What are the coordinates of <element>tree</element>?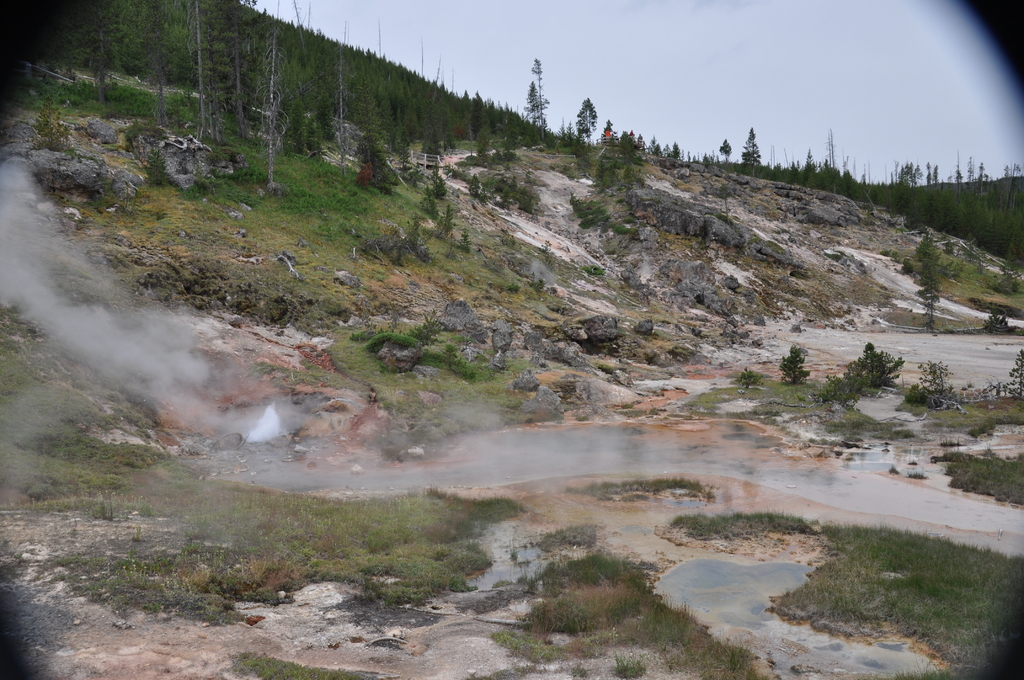
bbox=[917, 162, 929, 186].
